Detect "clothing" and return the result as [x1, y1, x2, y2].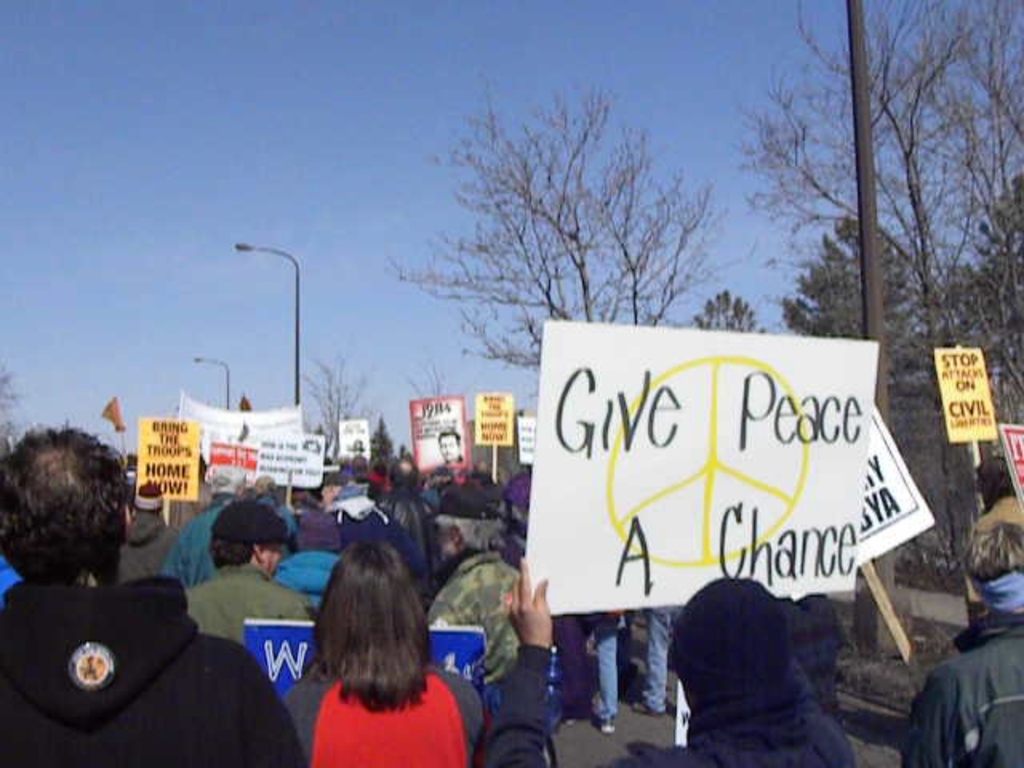
[437, 550, 531, 683].
